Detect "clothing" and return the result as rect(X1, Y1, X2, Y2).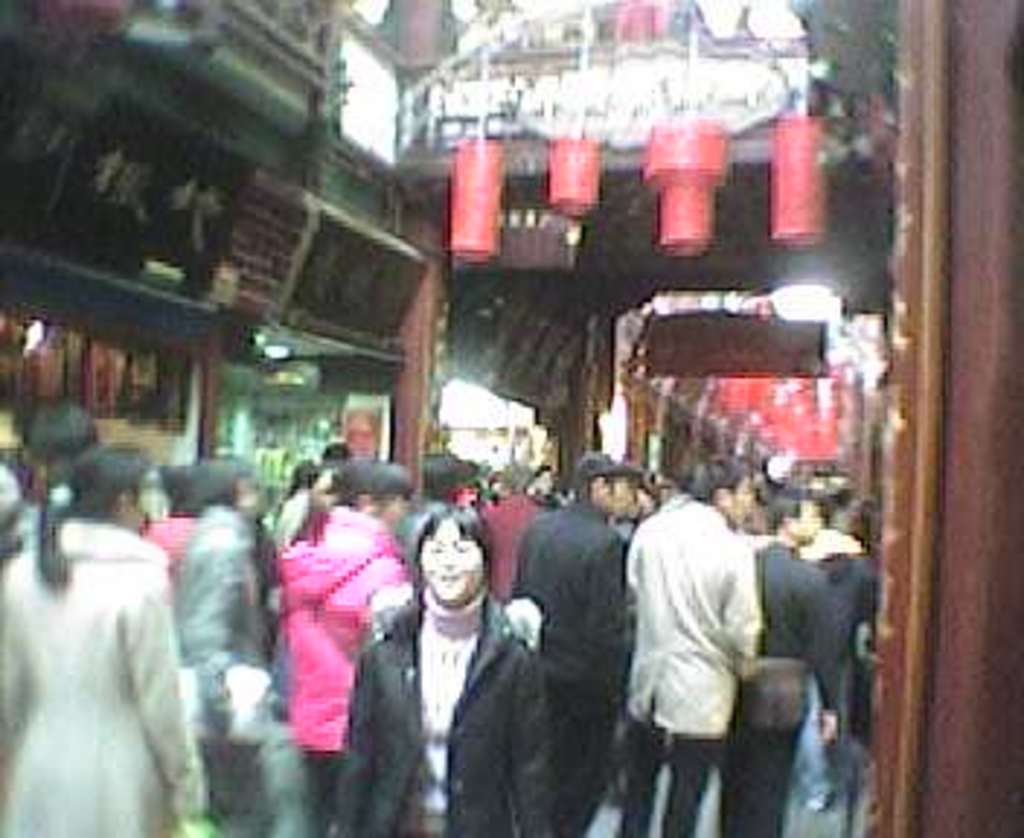
rect(311, 503, 576, 837).
